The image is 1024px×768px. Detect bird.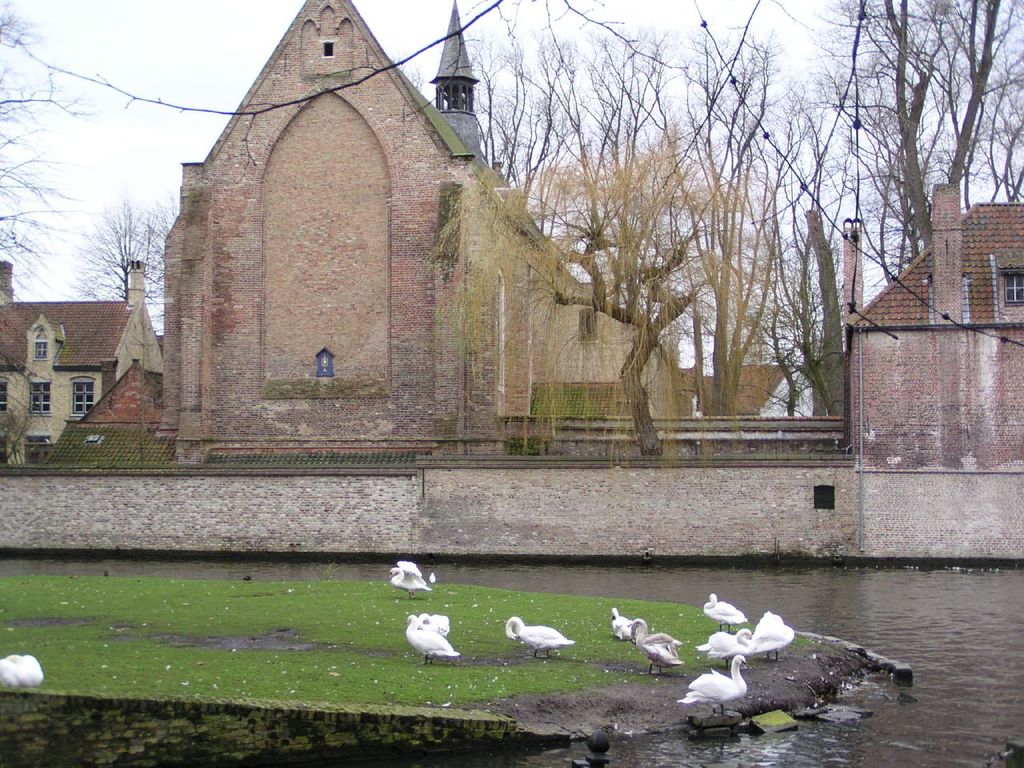
Detection: detection(0, 658, 45, 687).
